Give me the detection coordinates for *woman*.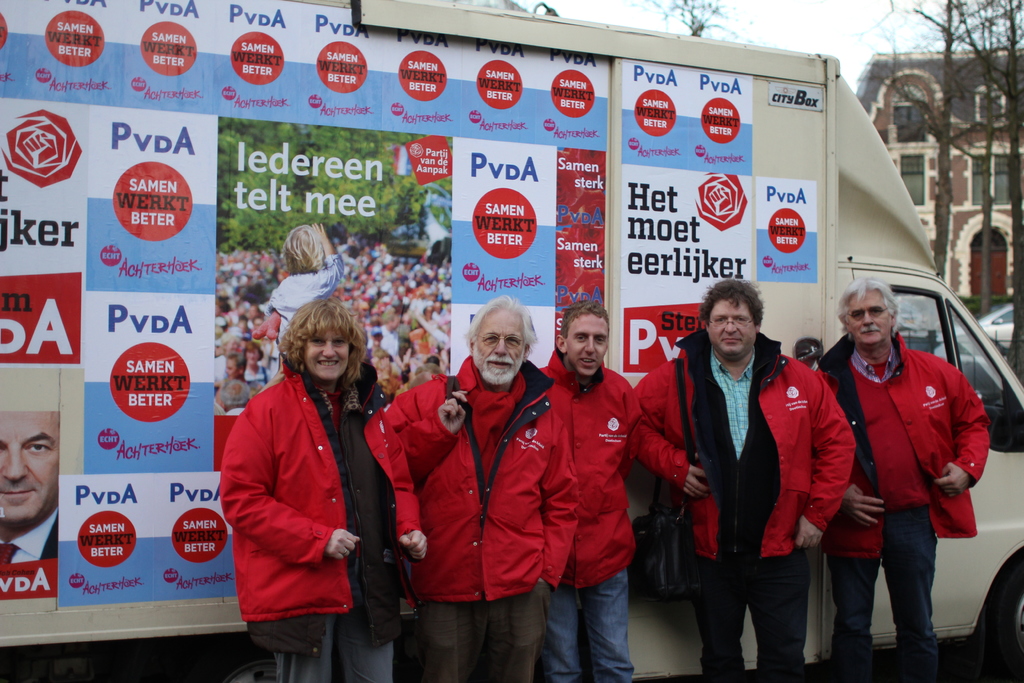
l=248, t=345, r=269, b=384.
